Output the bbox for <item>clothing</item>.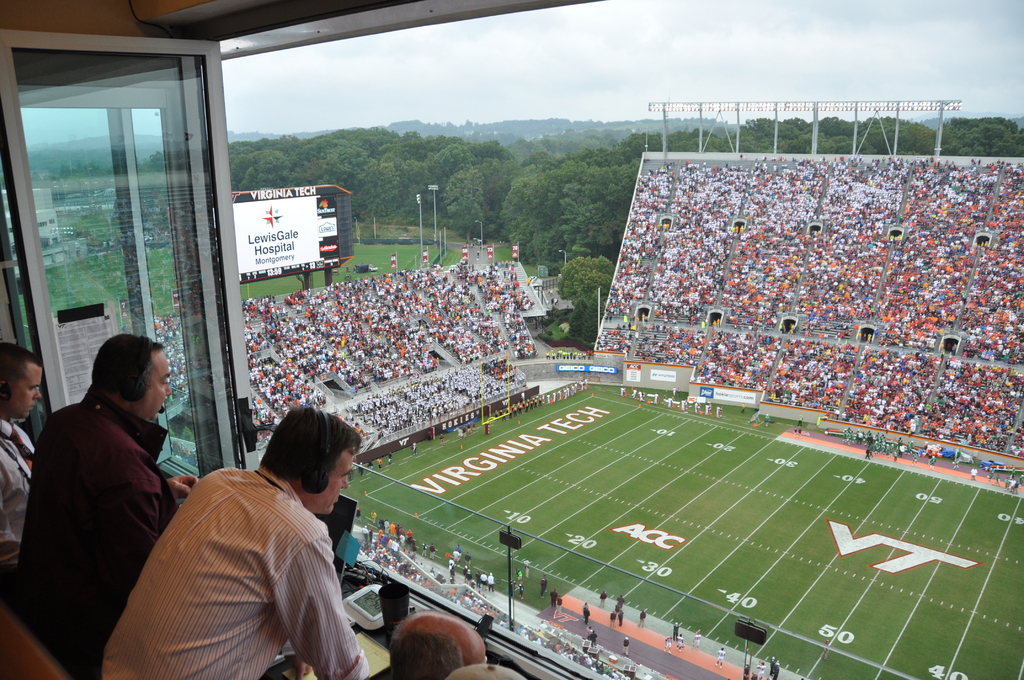
region(388, 524, 395, 534).
